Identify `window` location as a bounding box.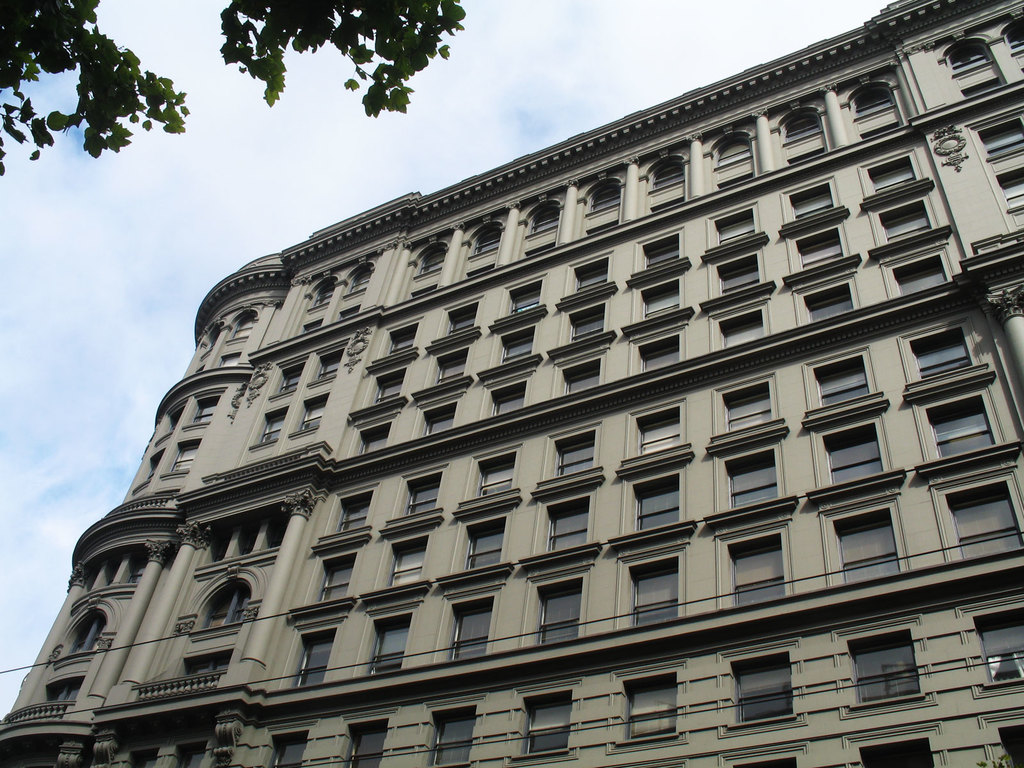
region(181, 392, 220, 431).
